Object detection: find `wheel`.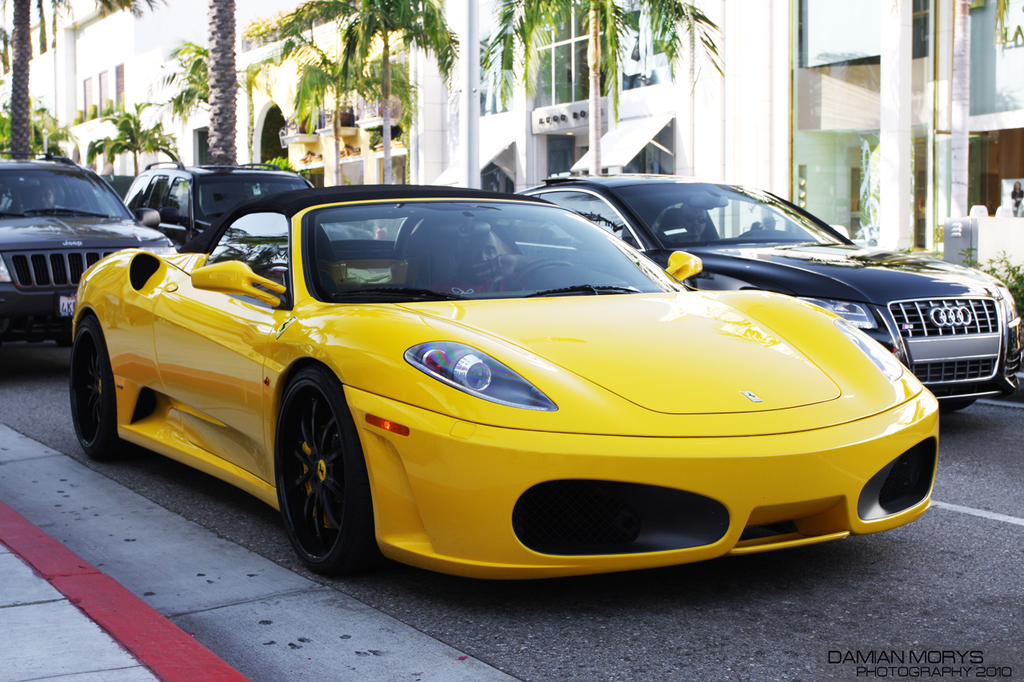
crop(510, 259, 570, 290).
